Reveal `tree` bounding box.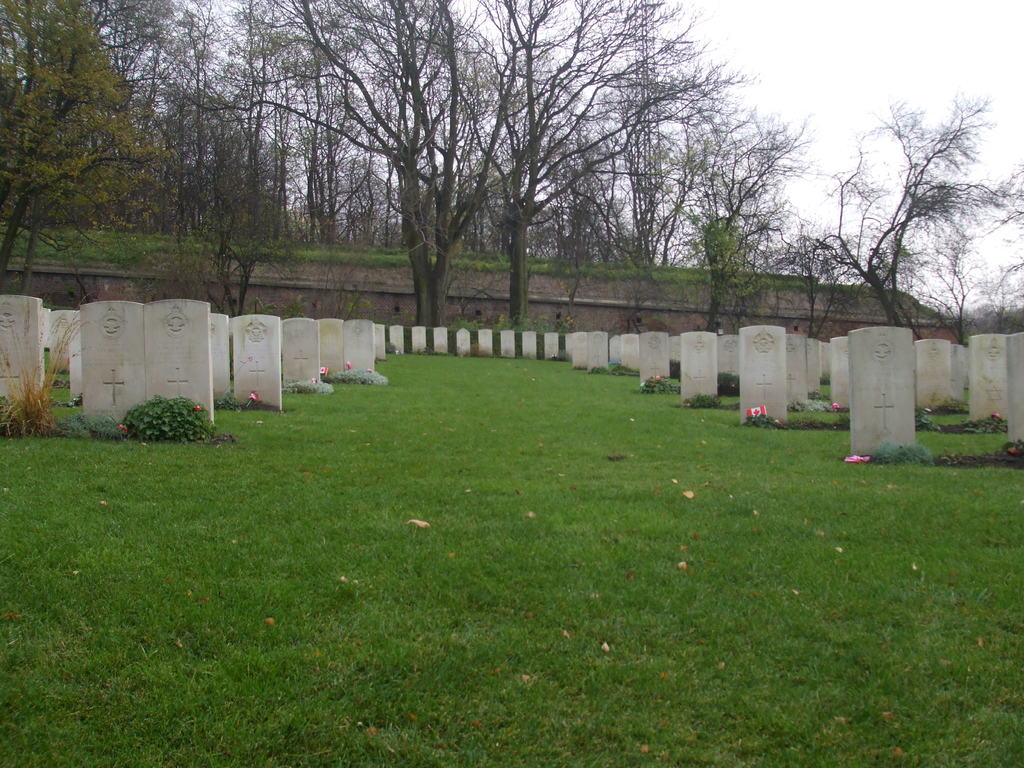
Revealed: x1=675 y1=89 x2=783 y2=335.
